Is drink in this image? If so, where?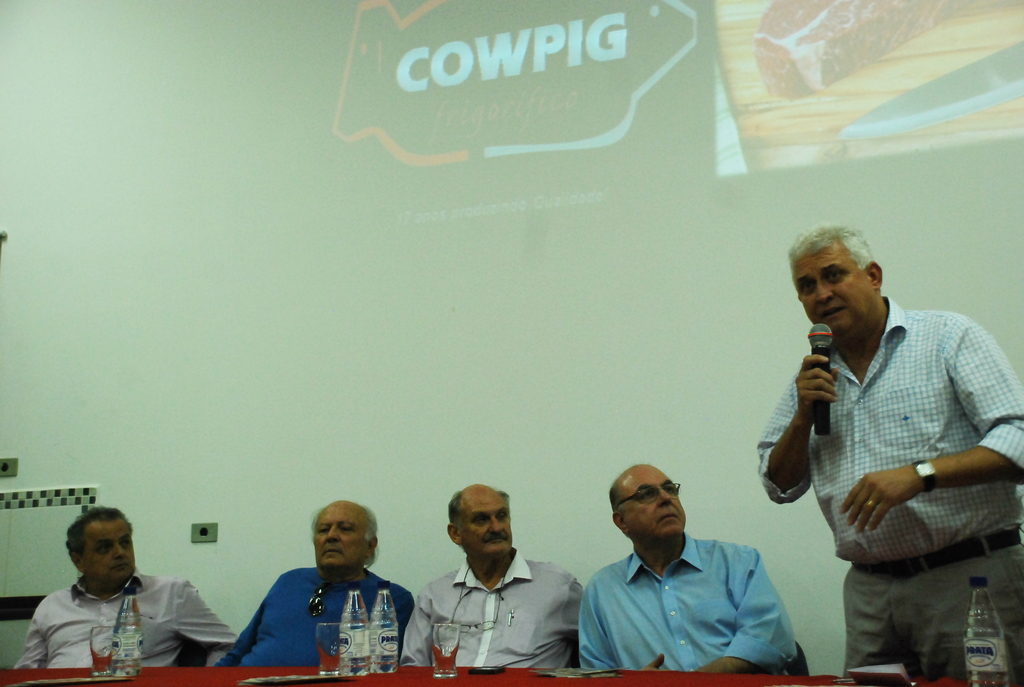
Yes, at Rect(341, 585, 374, 679).
